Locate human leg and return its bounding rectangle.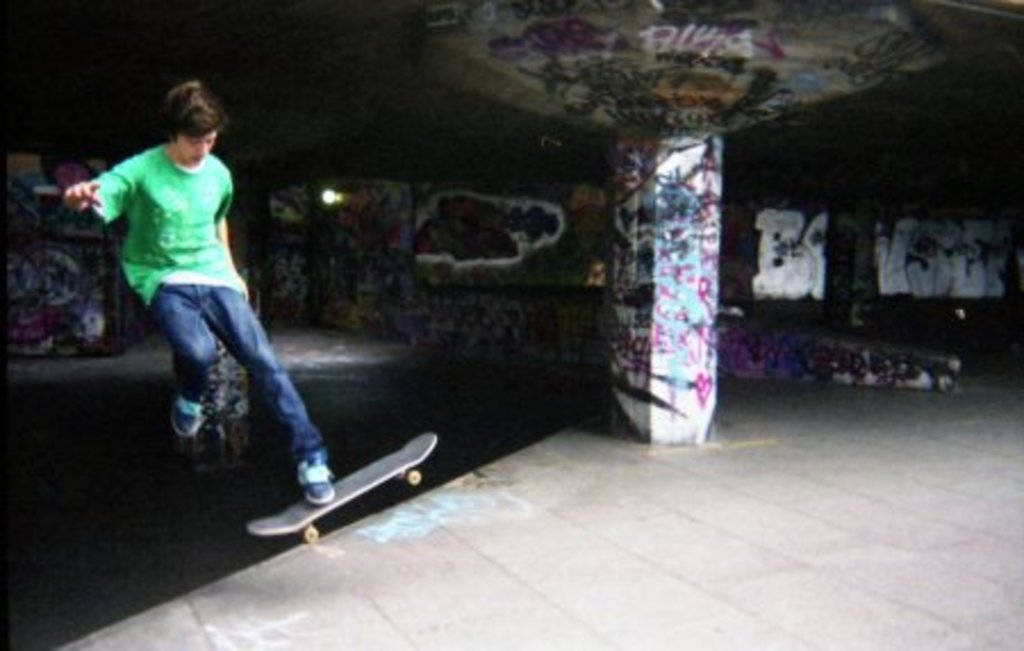
205 273 330 503.
